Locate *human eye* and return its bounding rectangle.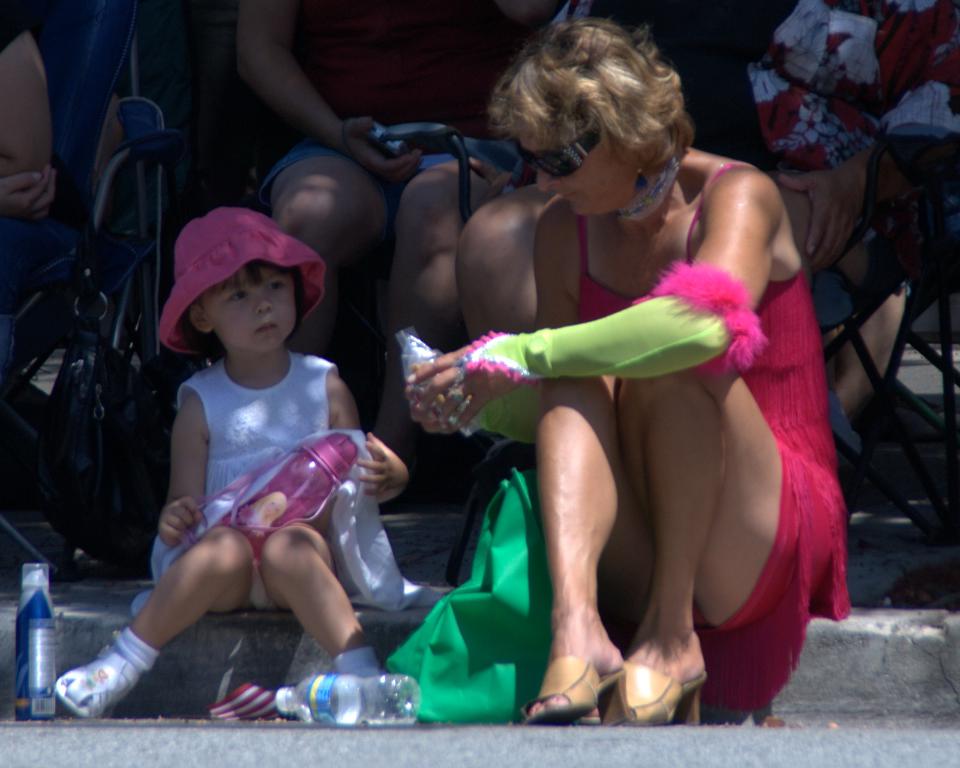
bbox(226, 287, 248, 304).
